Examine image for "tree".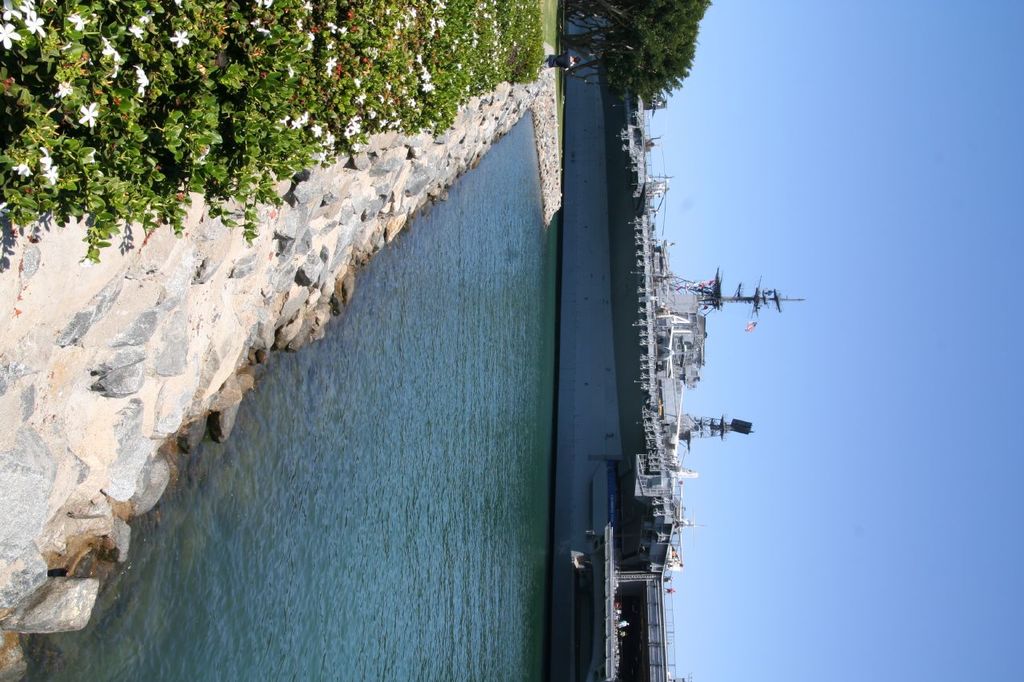
Examination result: x1=596, y1=0, x2=714, y2=130.
